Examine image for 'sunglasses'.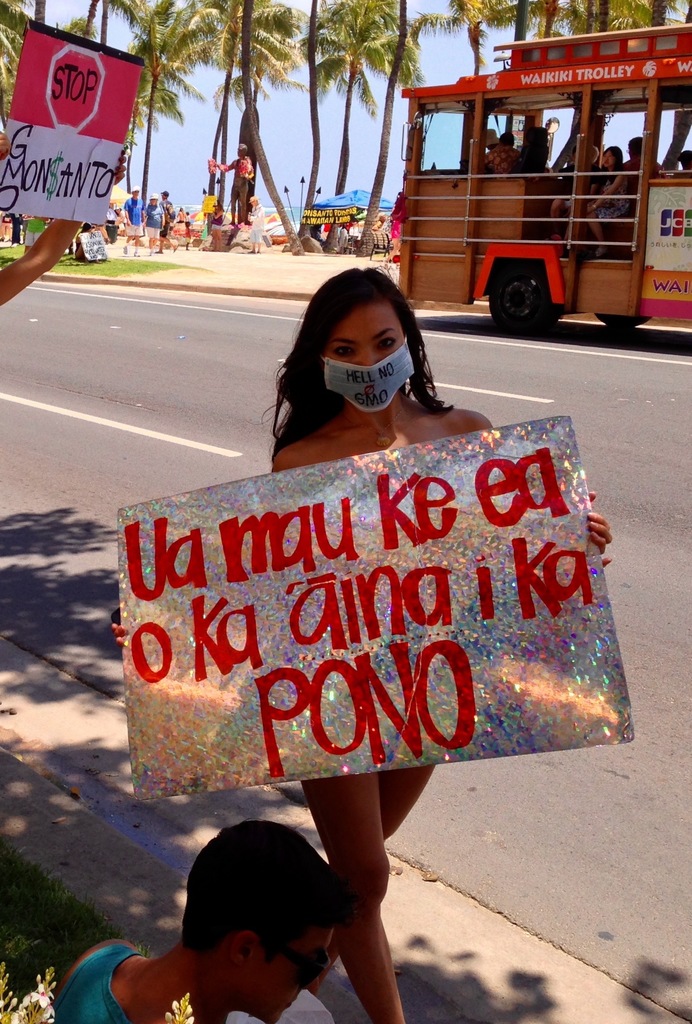
Examination result: bbox=(267, 950, 328, 987).
